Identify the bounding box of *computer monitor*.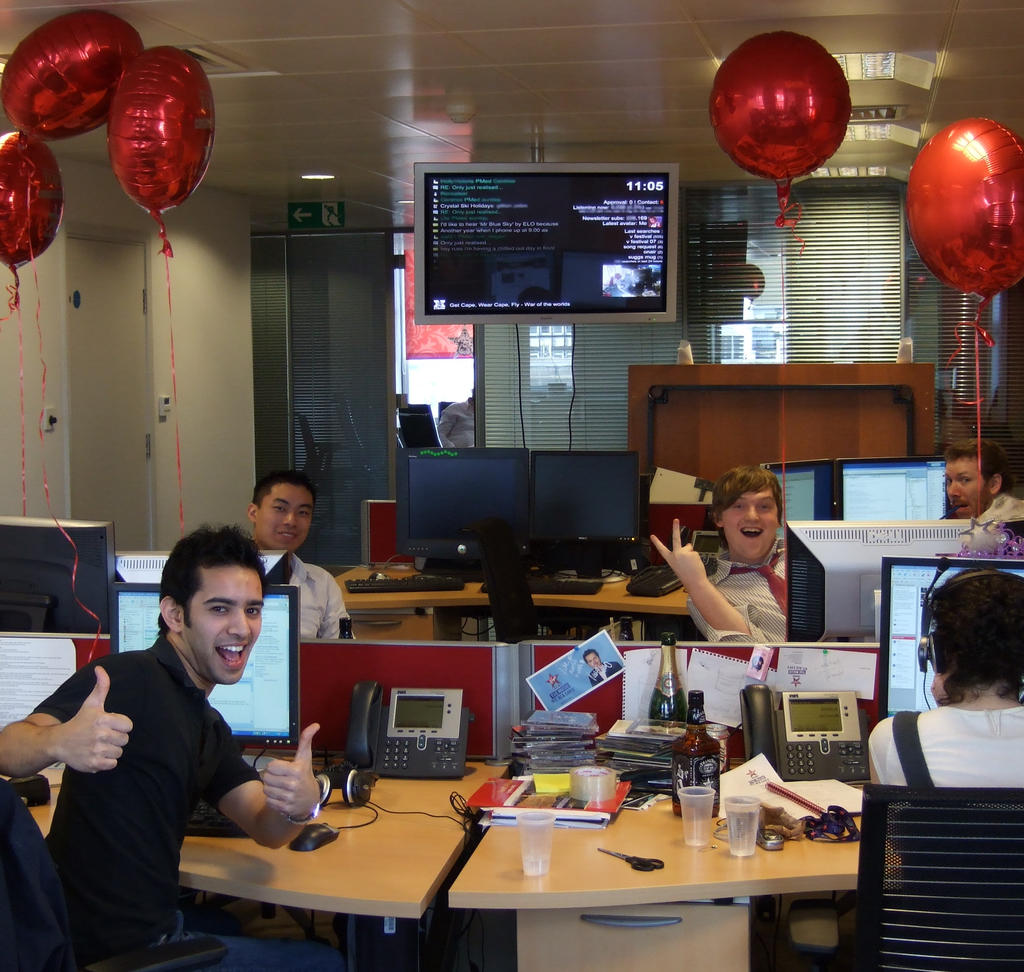
region(759, 454, 839, 552).
